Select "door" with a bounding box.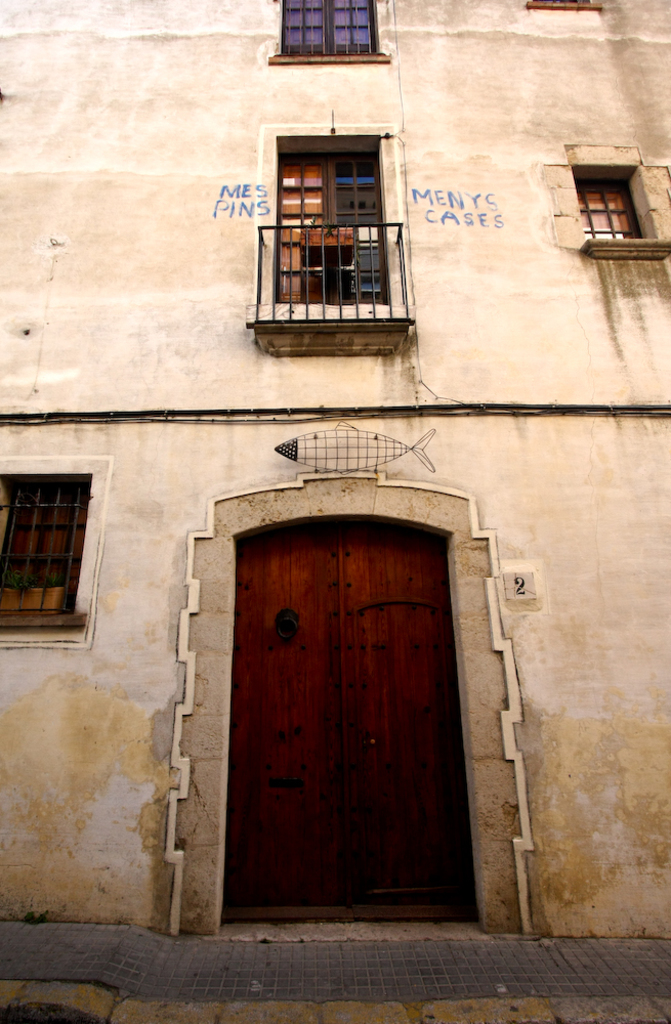
<bbox>211, 489, 462, 918</bbox>.
